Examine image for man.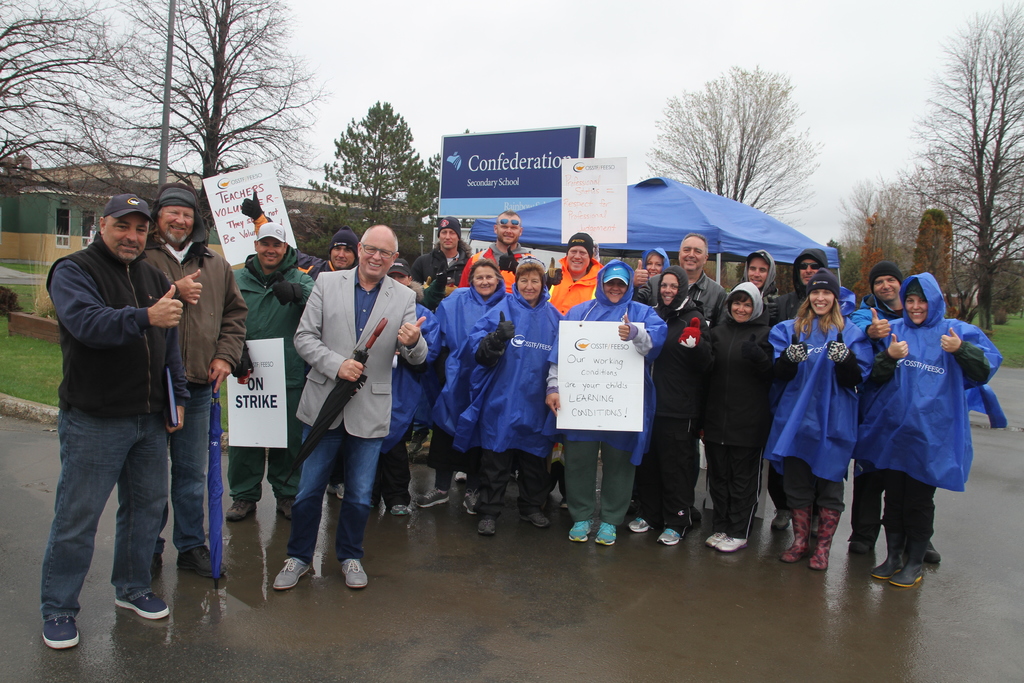
Examination result: bbox(137, 181, 247, 587).
